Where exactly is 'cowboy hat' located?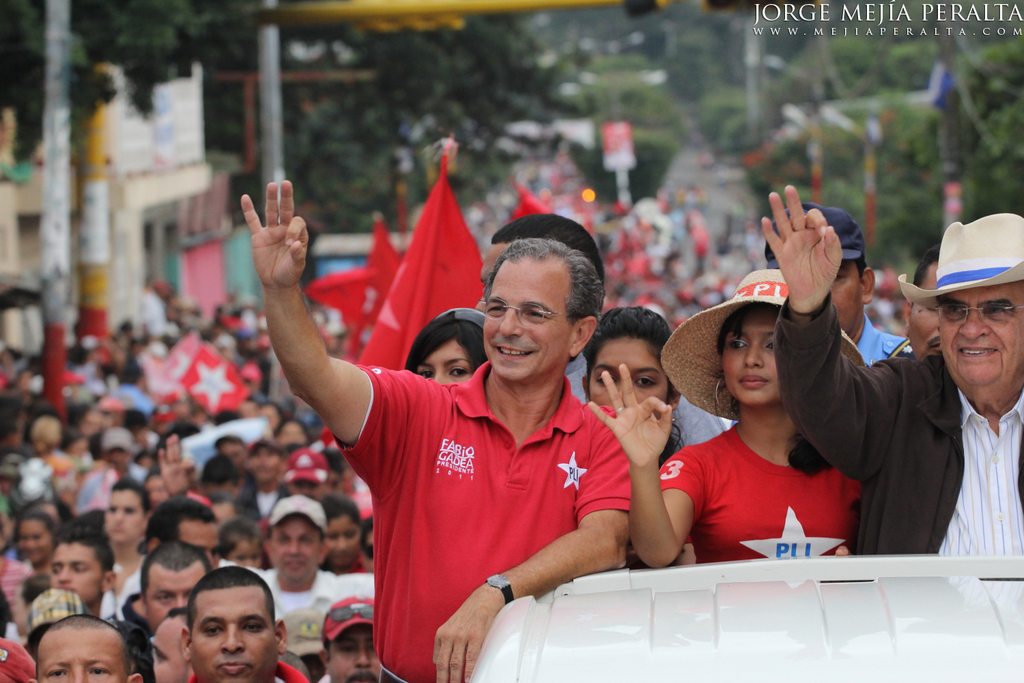
Its bounding box is l=894, t=215, r=1022, b=305.
